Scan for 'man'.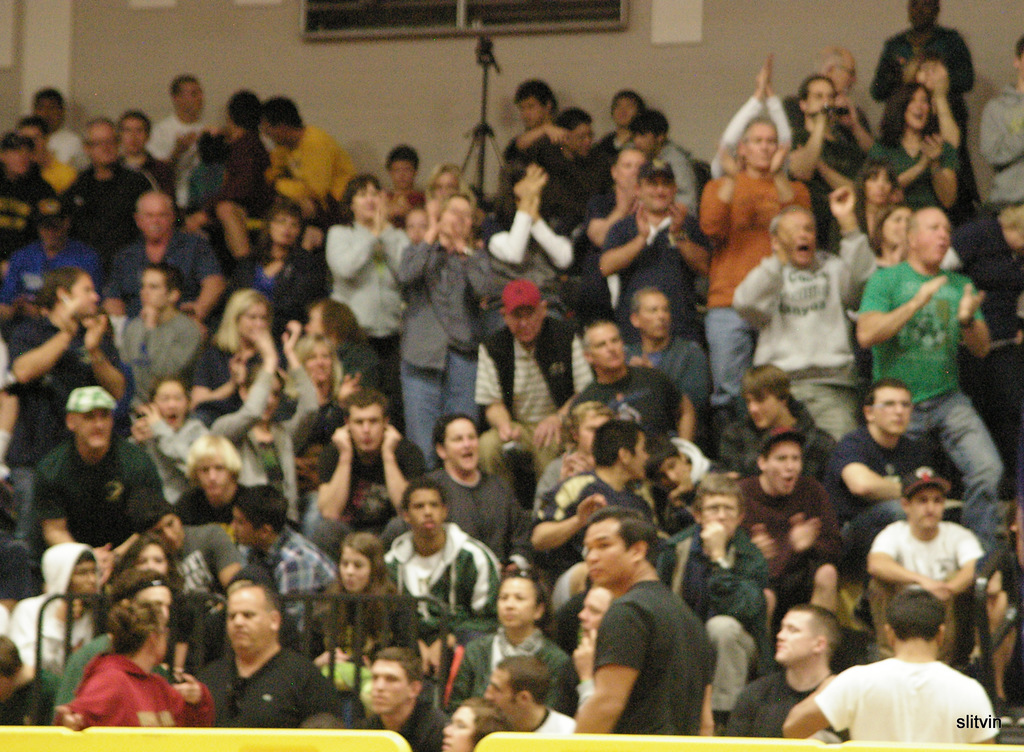
Scan result: {"x1": 579, "y1": 135, "x2": 649, "y2": 324}.
